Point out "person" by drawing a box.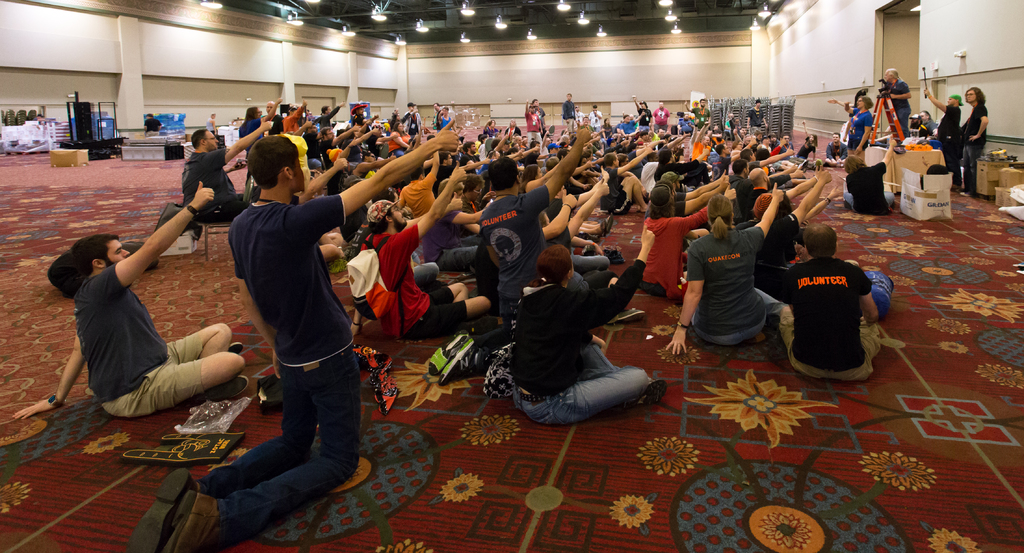
<bbox>126, 118, 472, 552</bbox>.
